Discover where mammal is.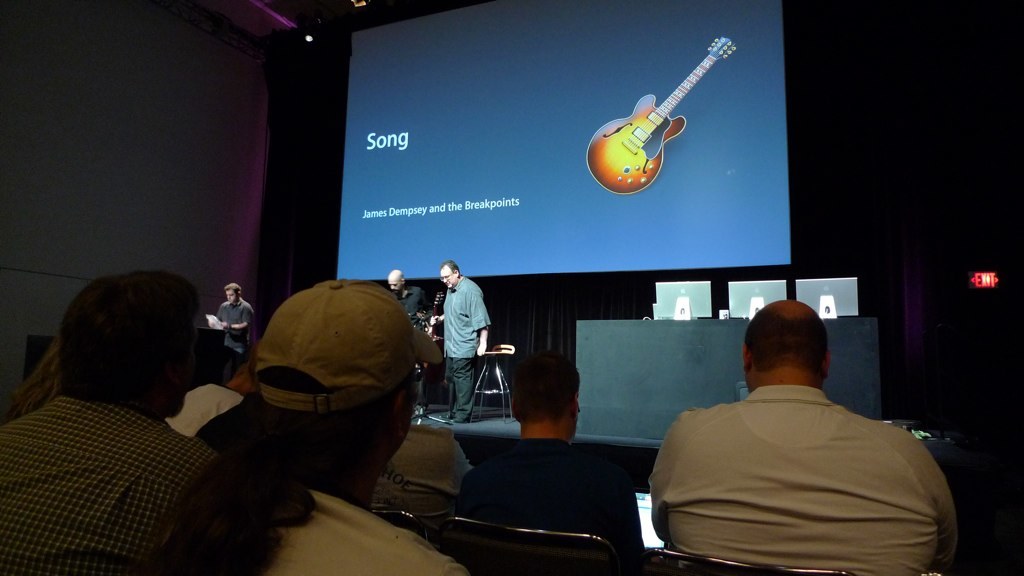
Discovered at [218,280,261,349].
